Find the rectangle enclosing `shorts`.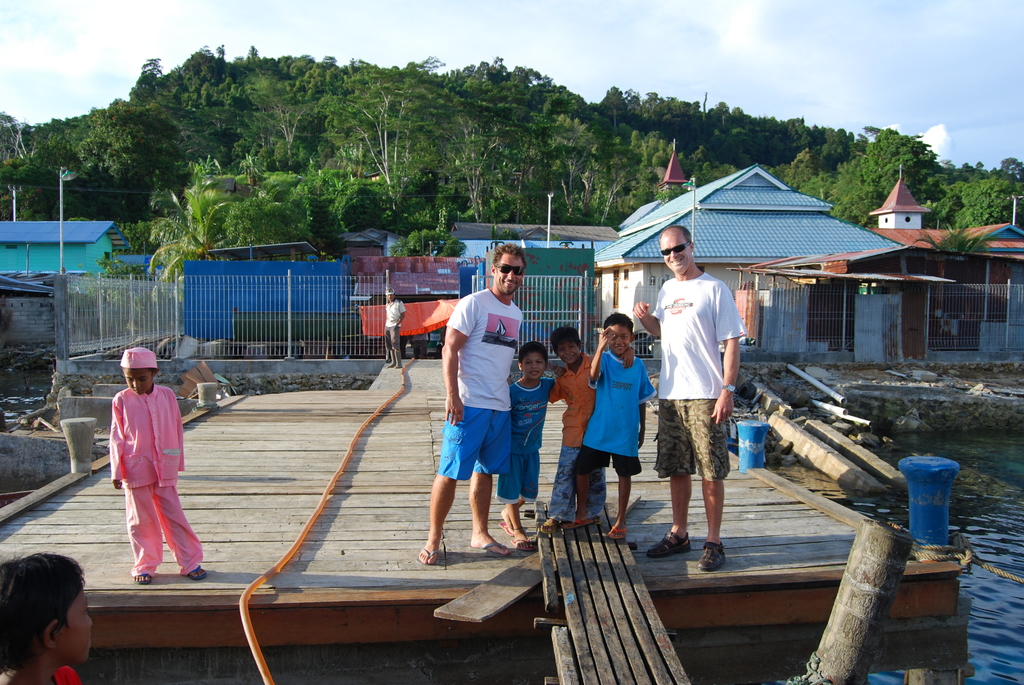
[left=573, top=450, right=643, bottom=473].
